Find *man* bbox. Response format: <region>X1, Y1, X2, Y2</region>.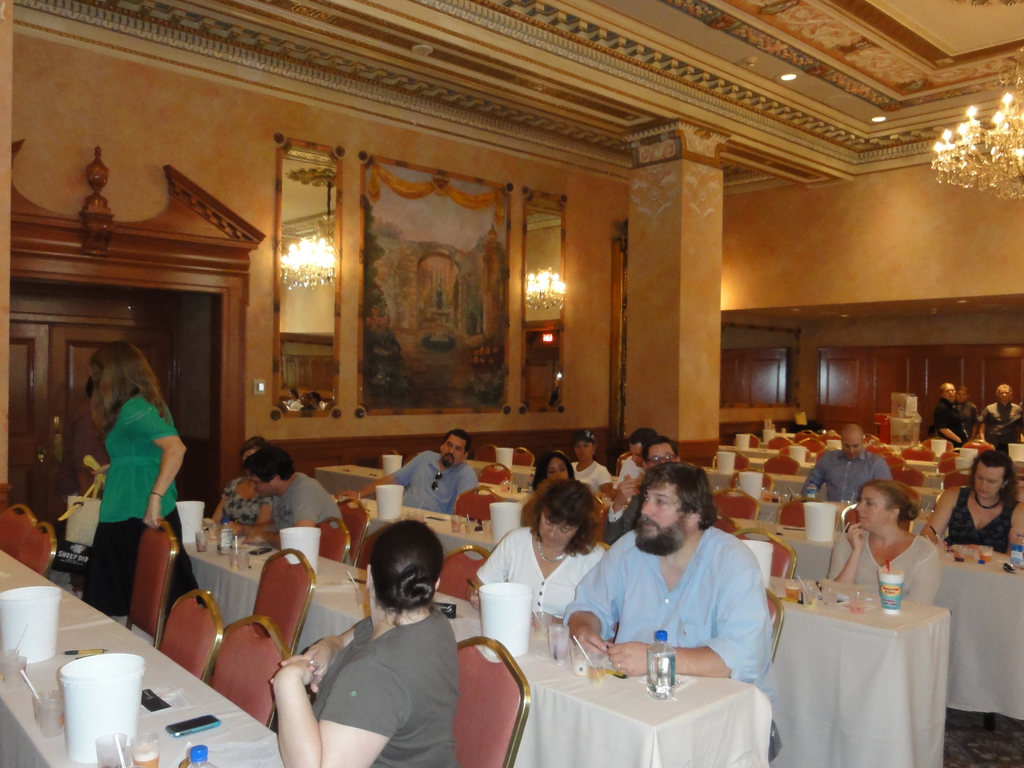
<region>954, 386, 979, 440</region>.
